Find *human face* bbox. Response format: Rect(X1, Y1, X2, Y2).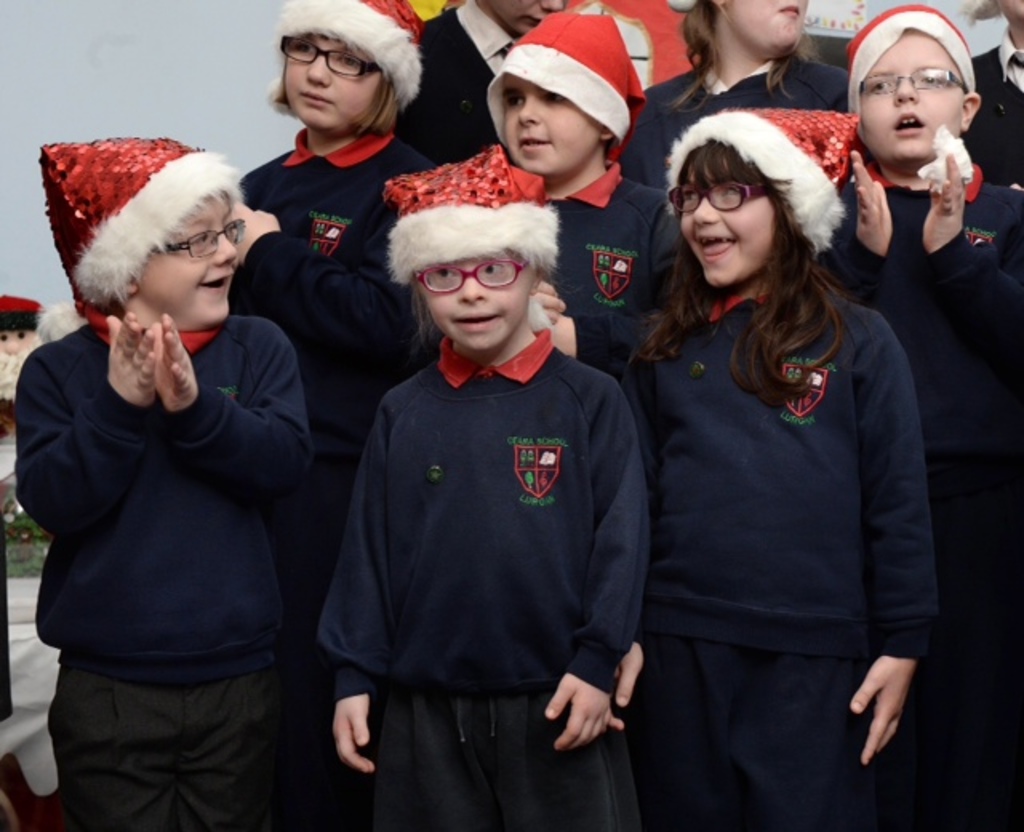
Rect(502, 74, 600, 171).
